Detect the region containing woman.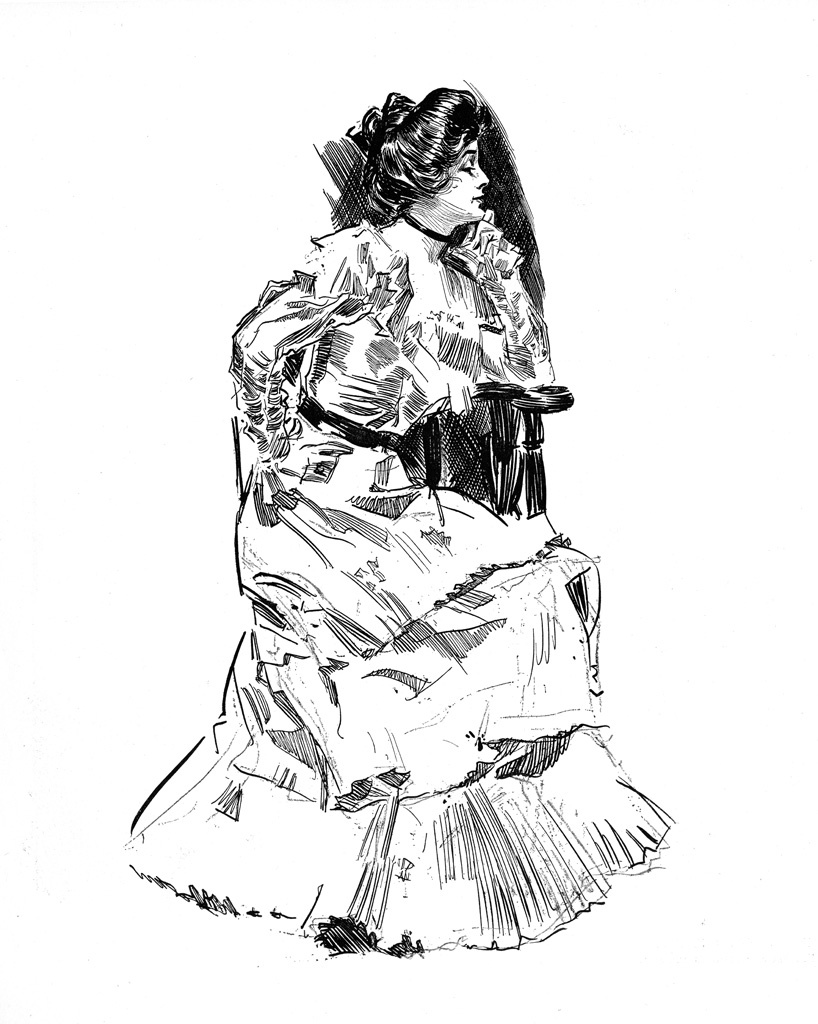
l=161, t=44, r=649, b=976.
